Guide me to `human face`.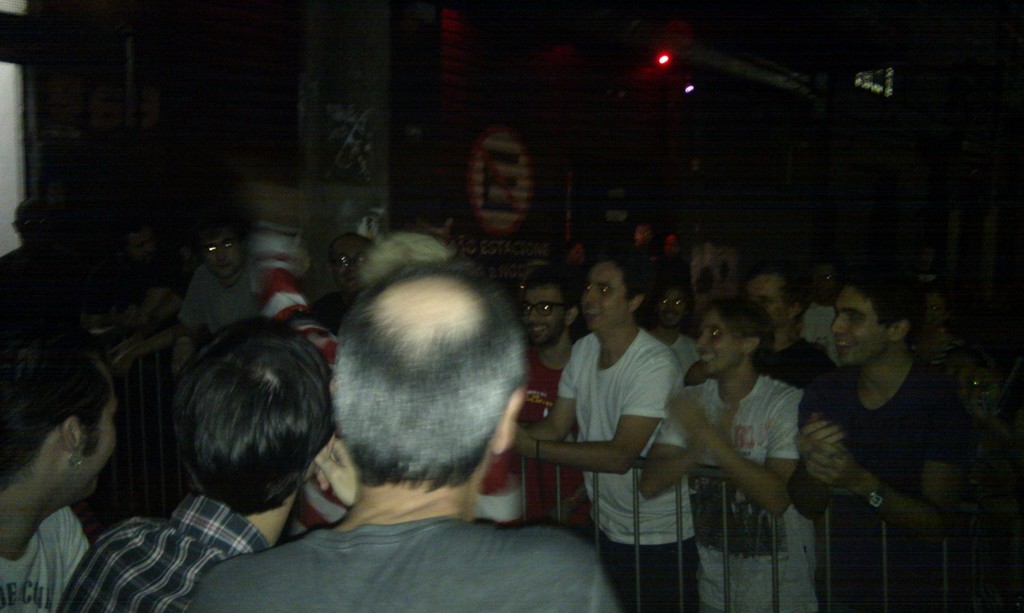
Guidance: rect(199, 235, 241, 279).
